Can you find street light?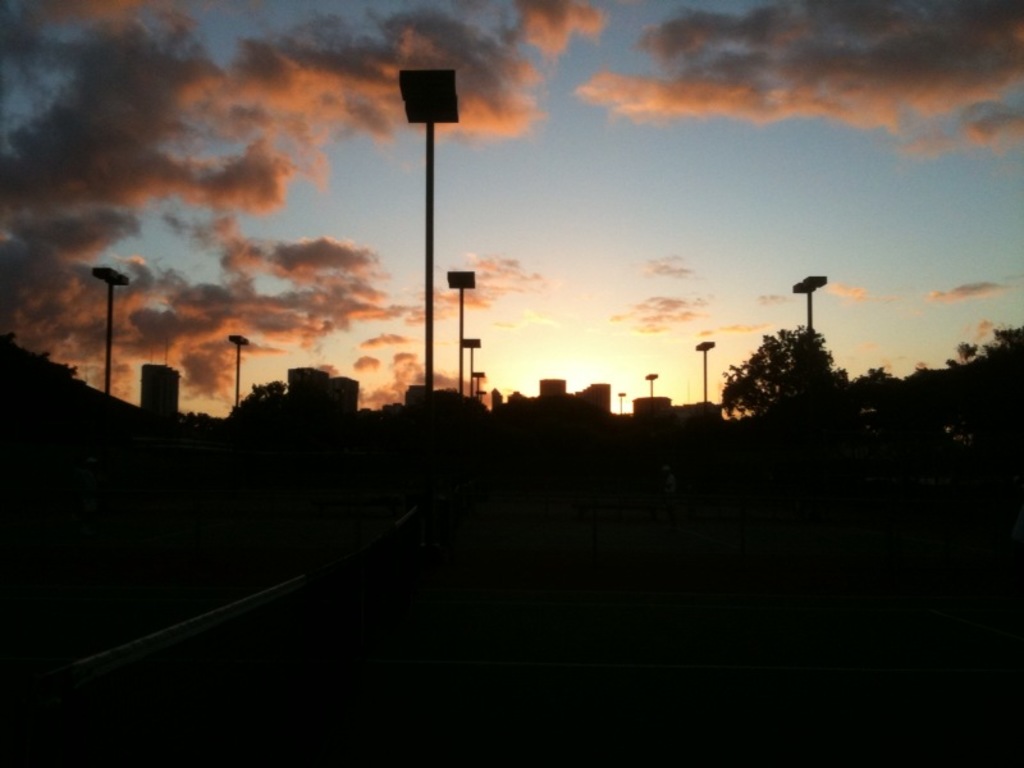
Yes, bounding box: crop(86, 261, 134, 396).
